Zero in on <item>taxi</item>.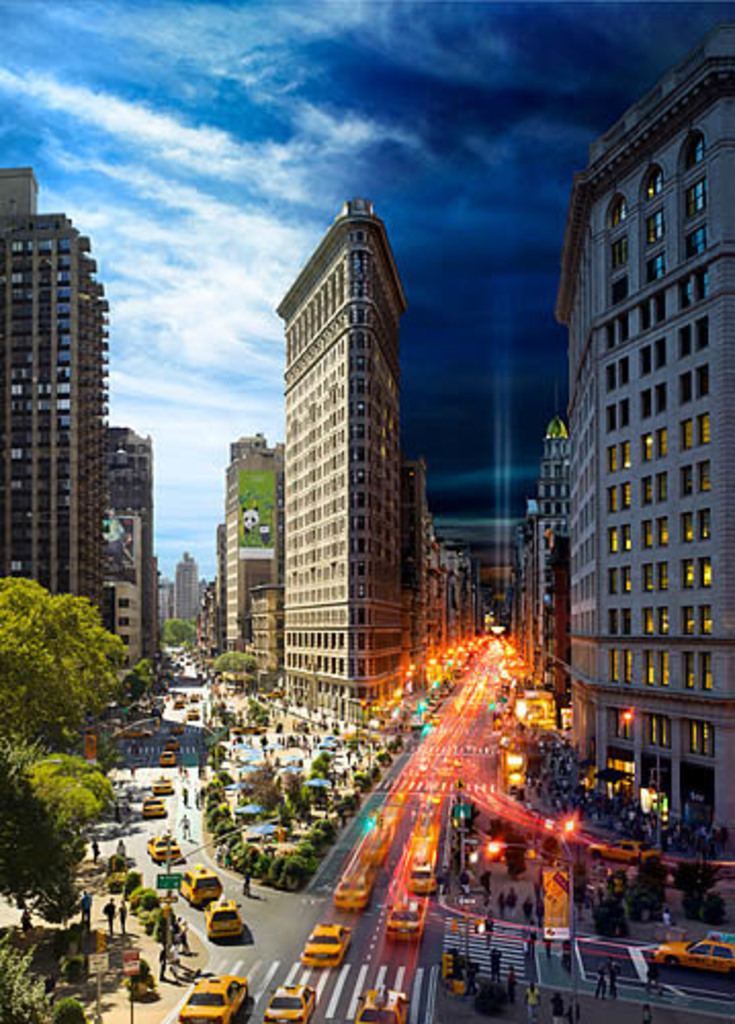
Zeroed in: (381, 891, 428, 944).
